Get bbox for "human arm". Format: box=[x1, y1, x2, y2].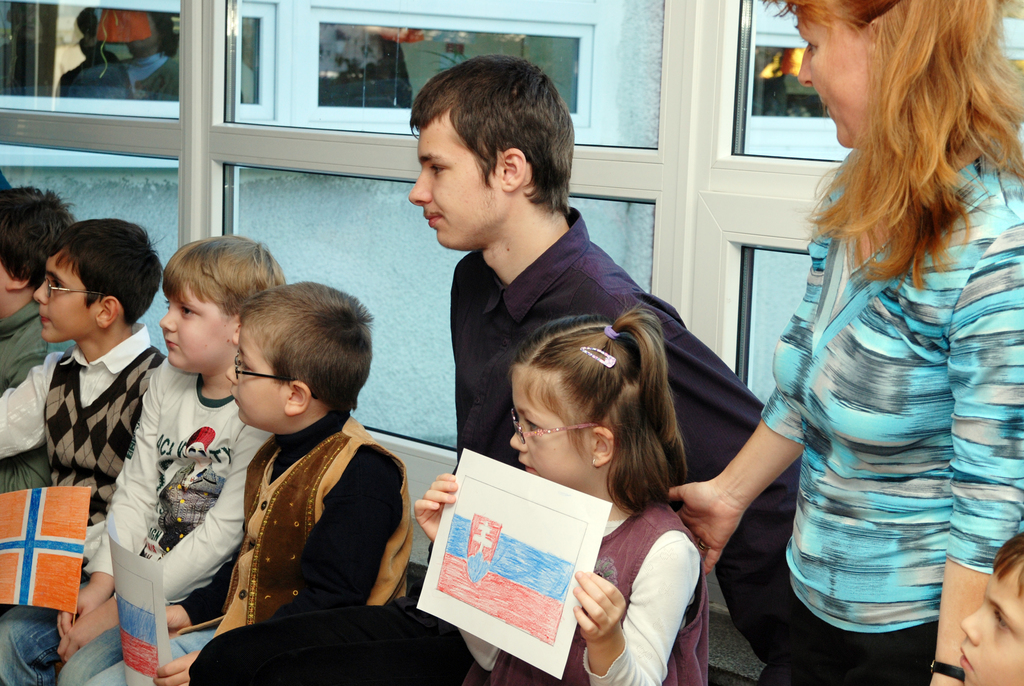
box=[0, 344, 59, 463].
